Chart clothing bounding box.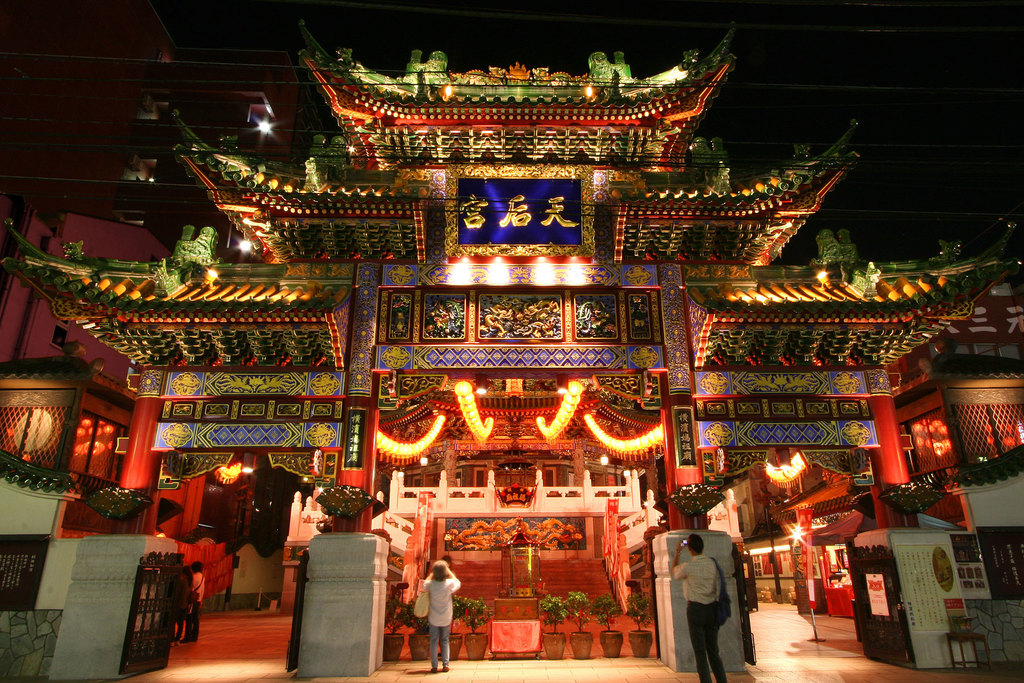
Charted: Rect(193, 572, 203, 646).
